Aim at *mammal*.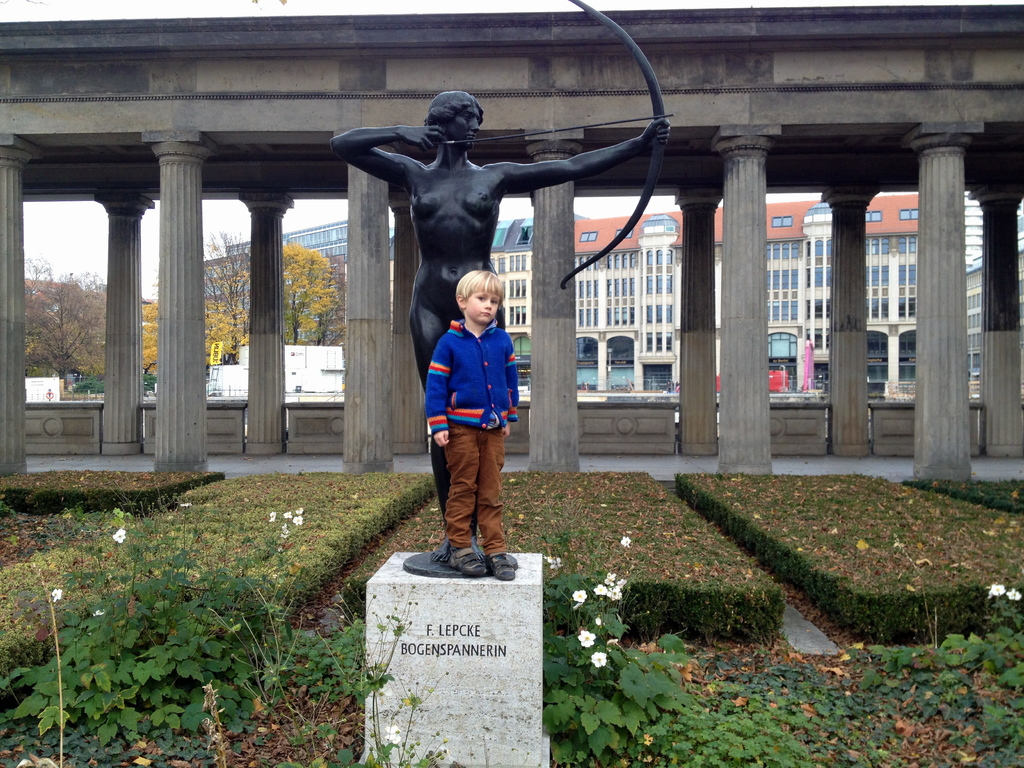
Aimed at (left=329, top=88, right=671, bottom=563).
